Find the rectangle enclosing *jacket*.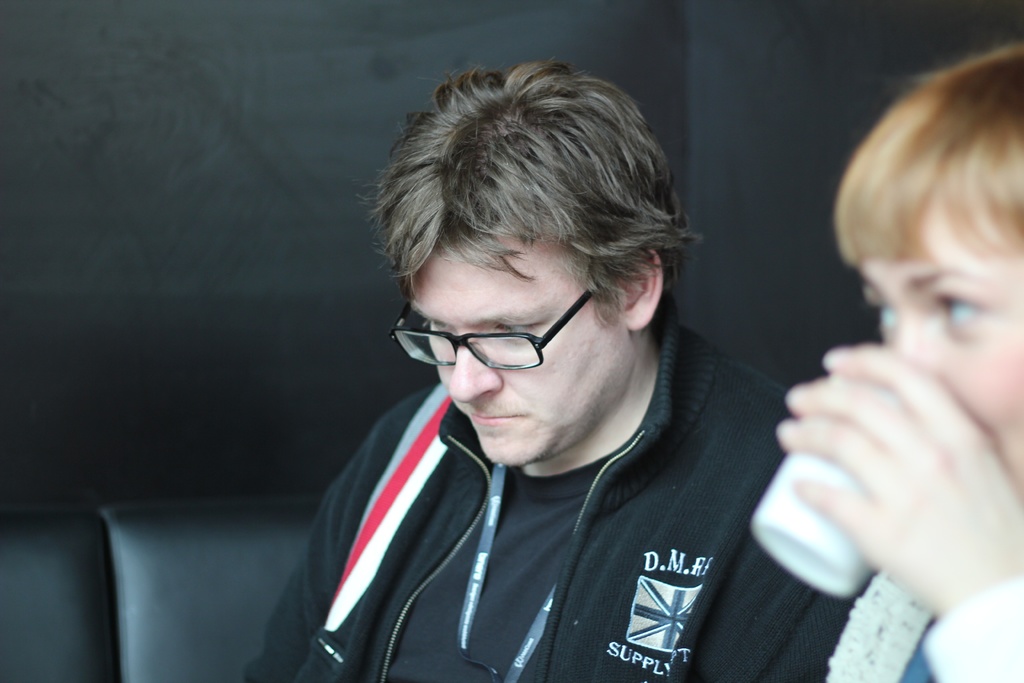
244/152/828/682.
